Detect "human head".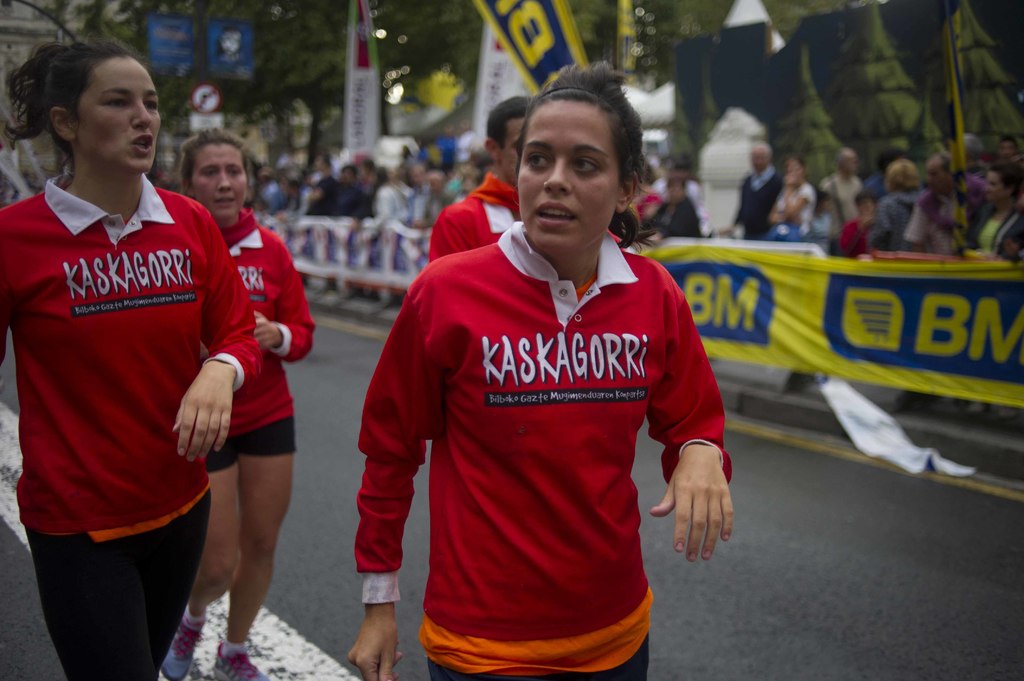
Detected at left=518, top=65, right=643, bottom=251.
